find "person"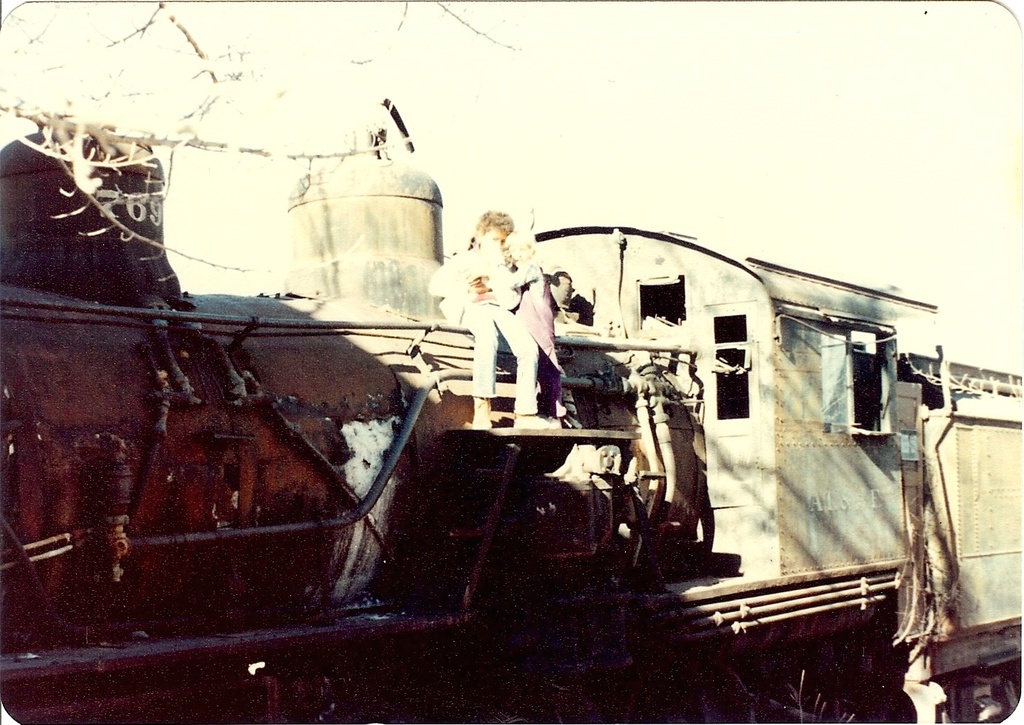
(481, 225, 566, 420)
